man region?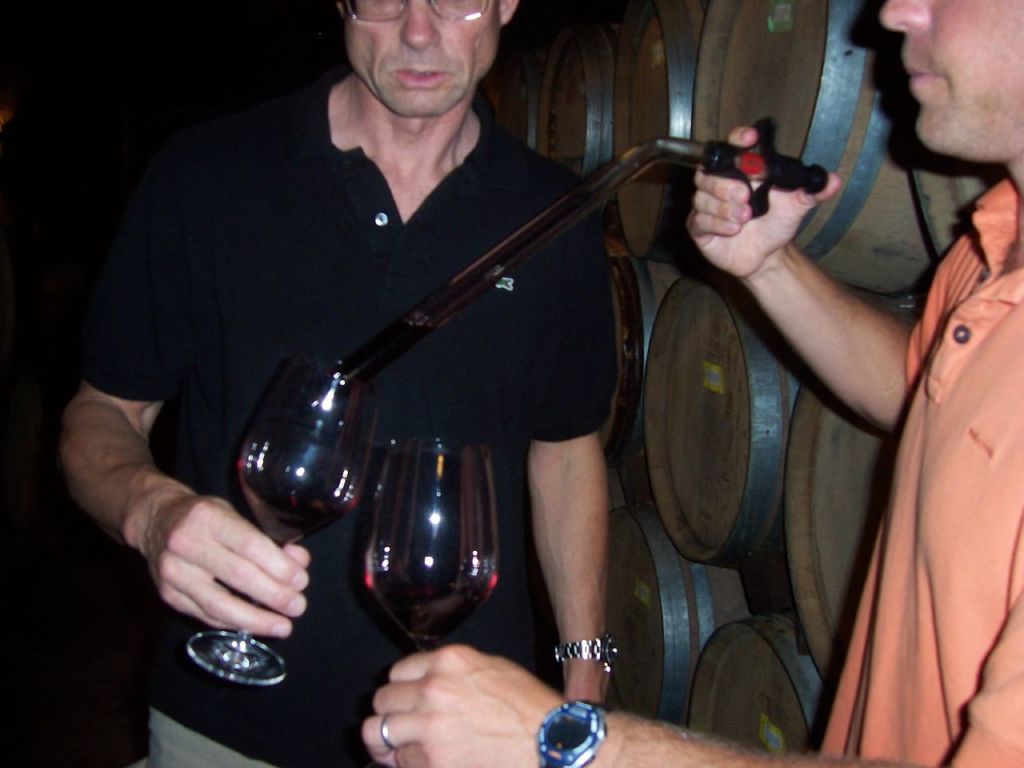
locate(55, 0, 629, 767)
